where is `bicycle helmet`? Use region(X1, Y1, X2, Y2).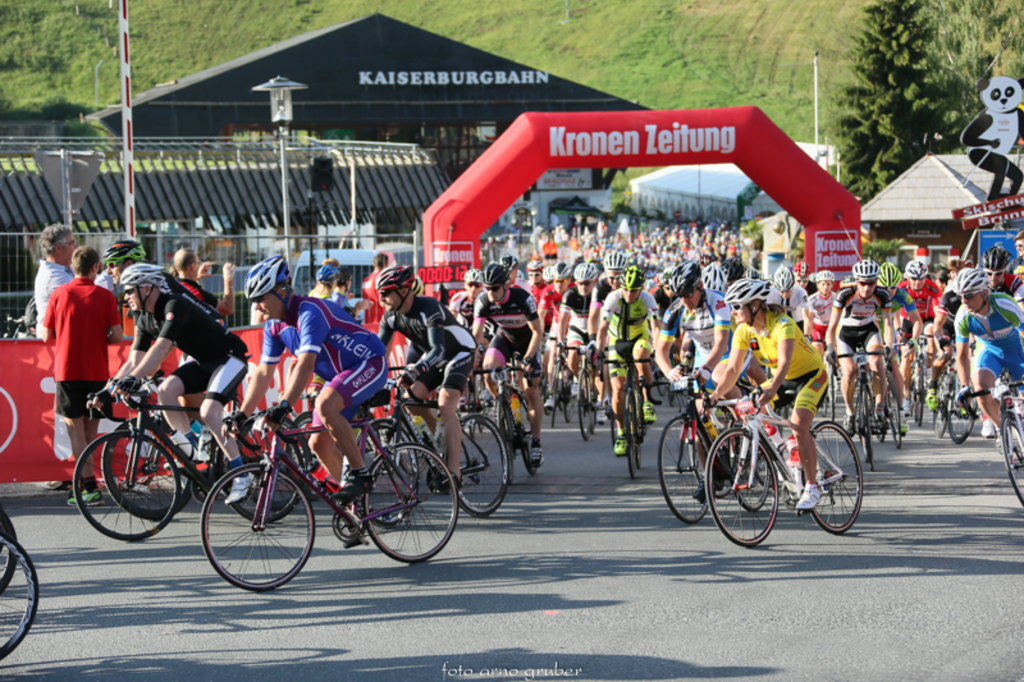
region(774, 267, 792, 293).
